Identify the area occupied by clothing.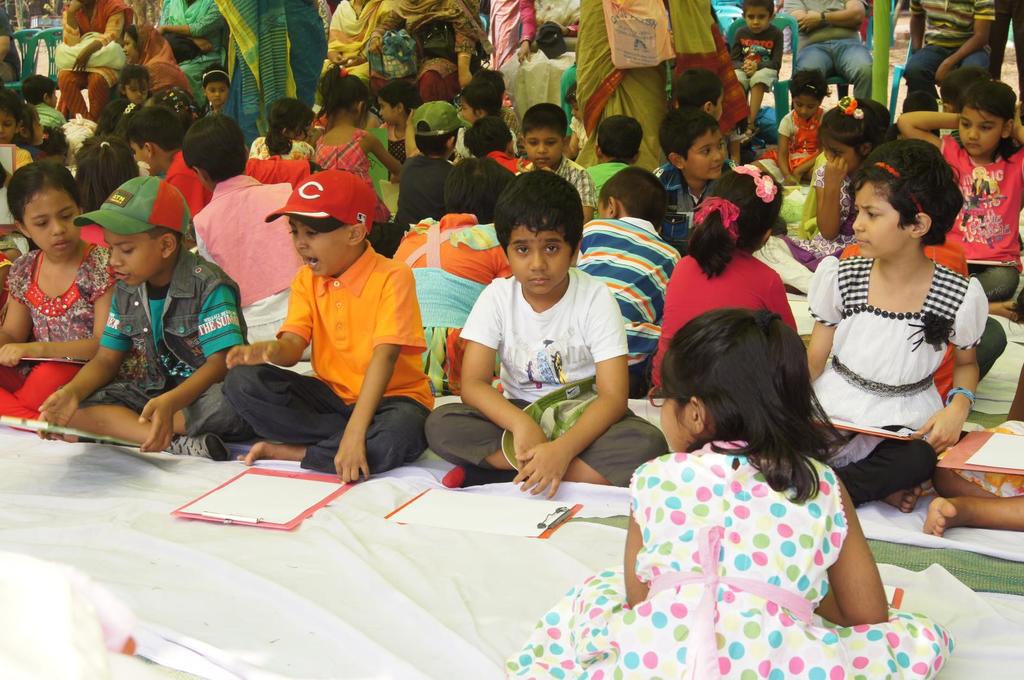
Area: [x1=1, y1=247, x2=118, y2=419].
